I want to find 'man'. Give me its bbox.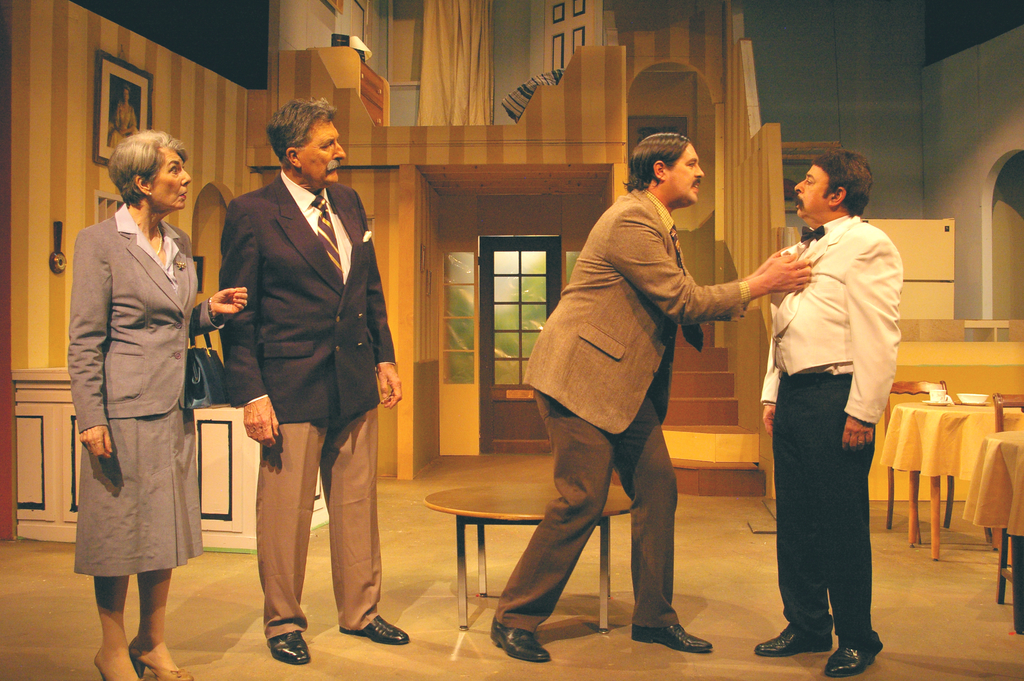
region(490, 134, 812, 663).
